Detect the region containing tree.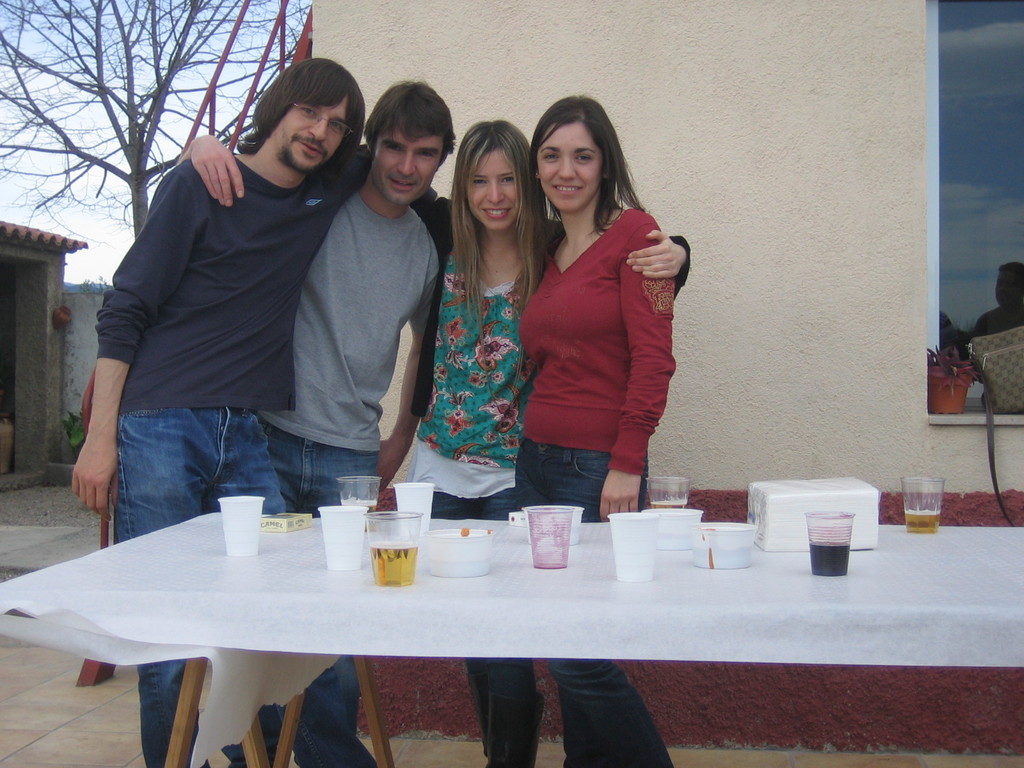
Rect(34, 27, 233, 242).
